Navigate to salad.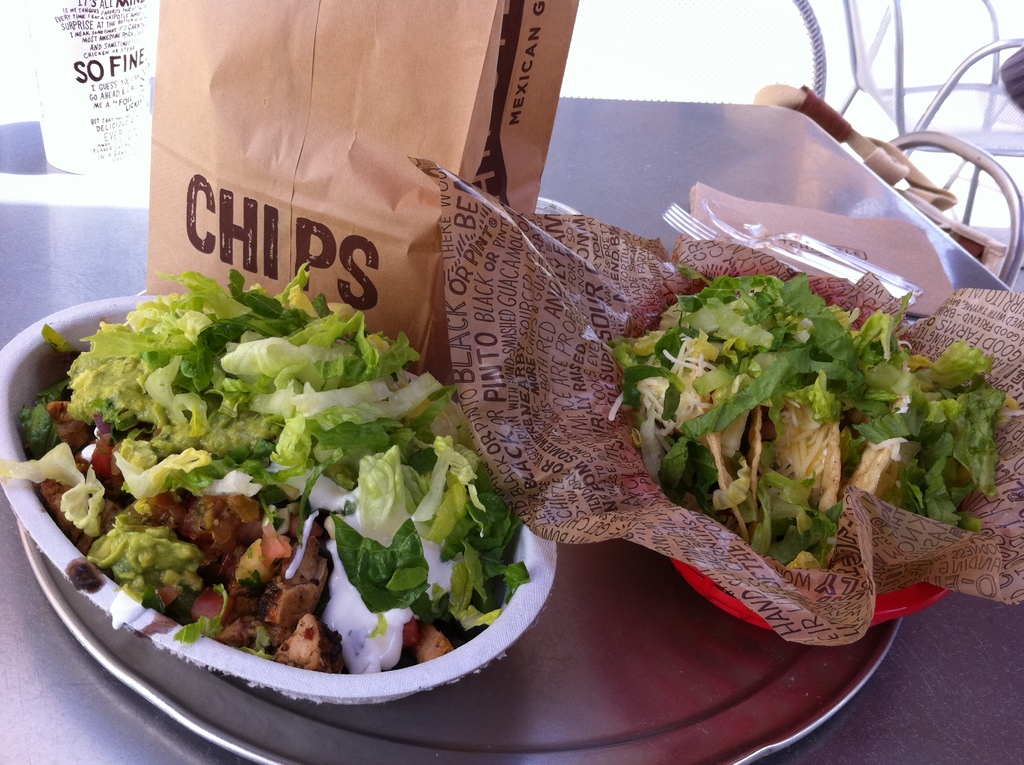
Navigation target: rect(0, 261, 537, 656).
